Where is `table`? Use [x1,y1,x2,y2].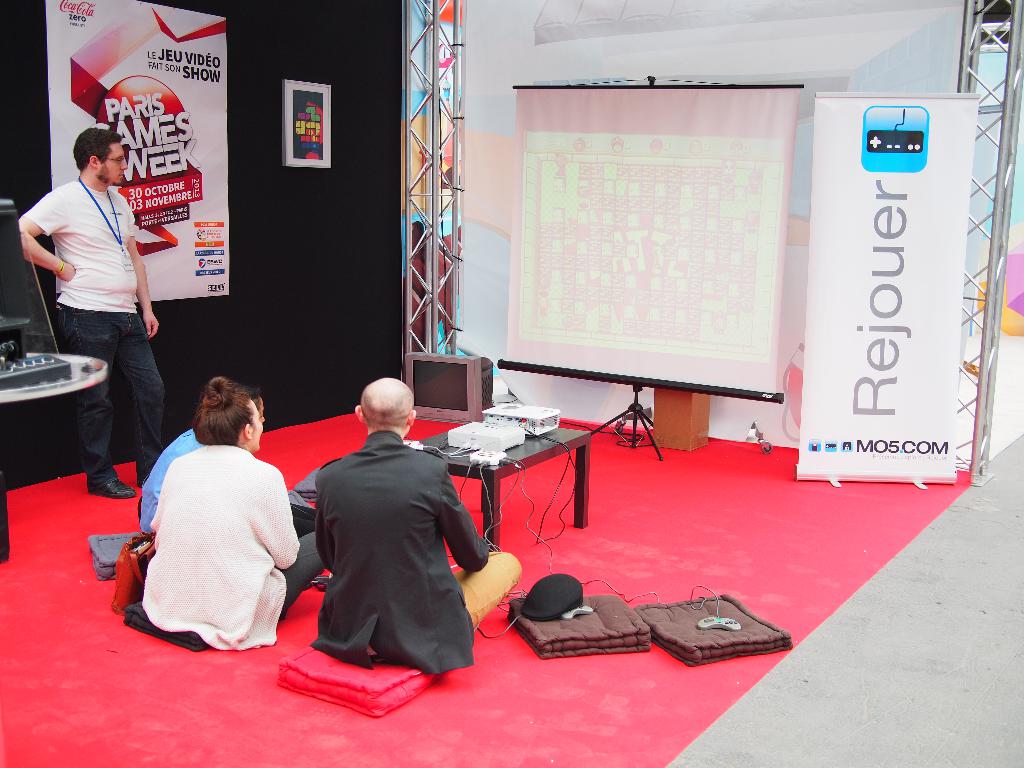
[1,355,111,569].
